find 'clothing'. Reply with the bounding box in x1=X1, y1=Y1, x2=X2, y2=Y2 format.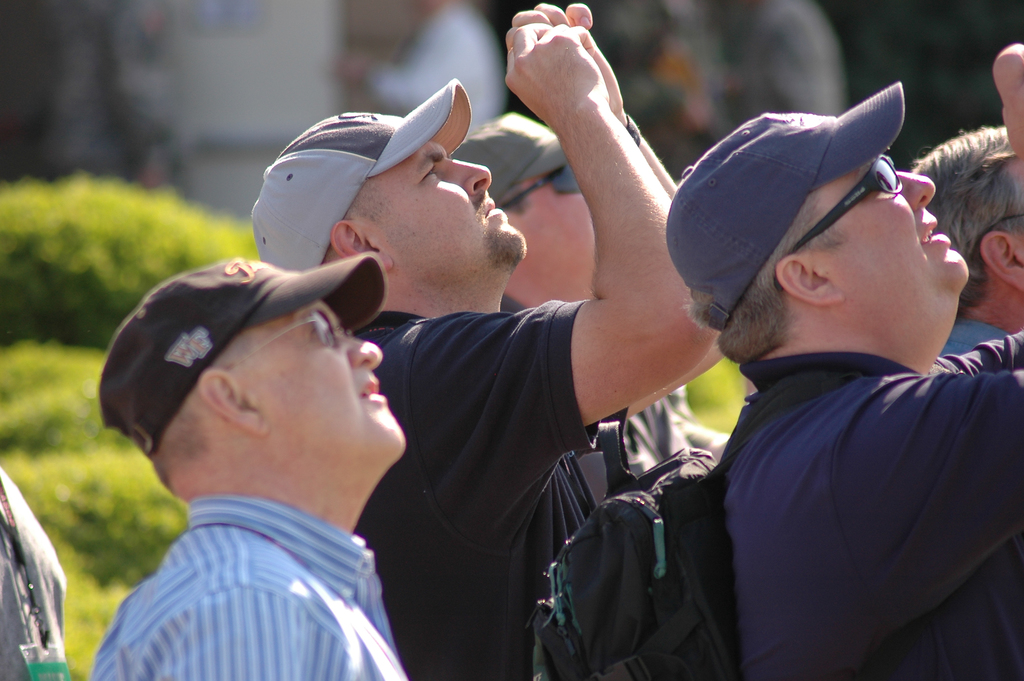
x1=933, y1=308, x2=1000, y2=356.
